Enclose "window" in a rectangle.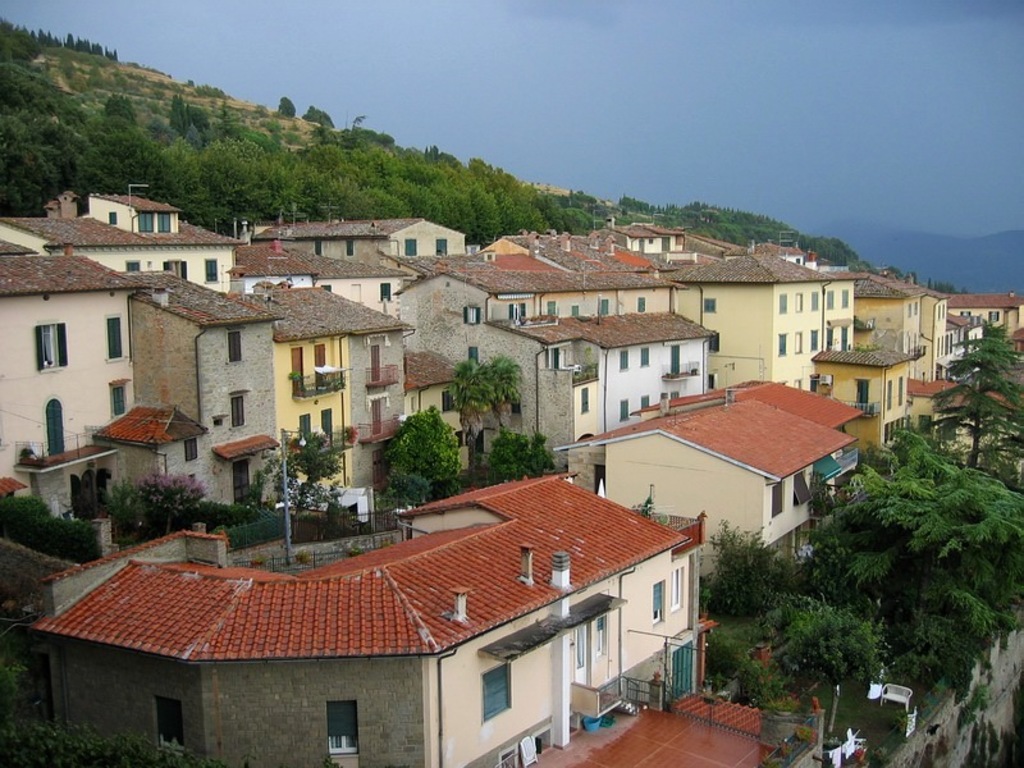
bbox=[330, 700, 357, 762].
